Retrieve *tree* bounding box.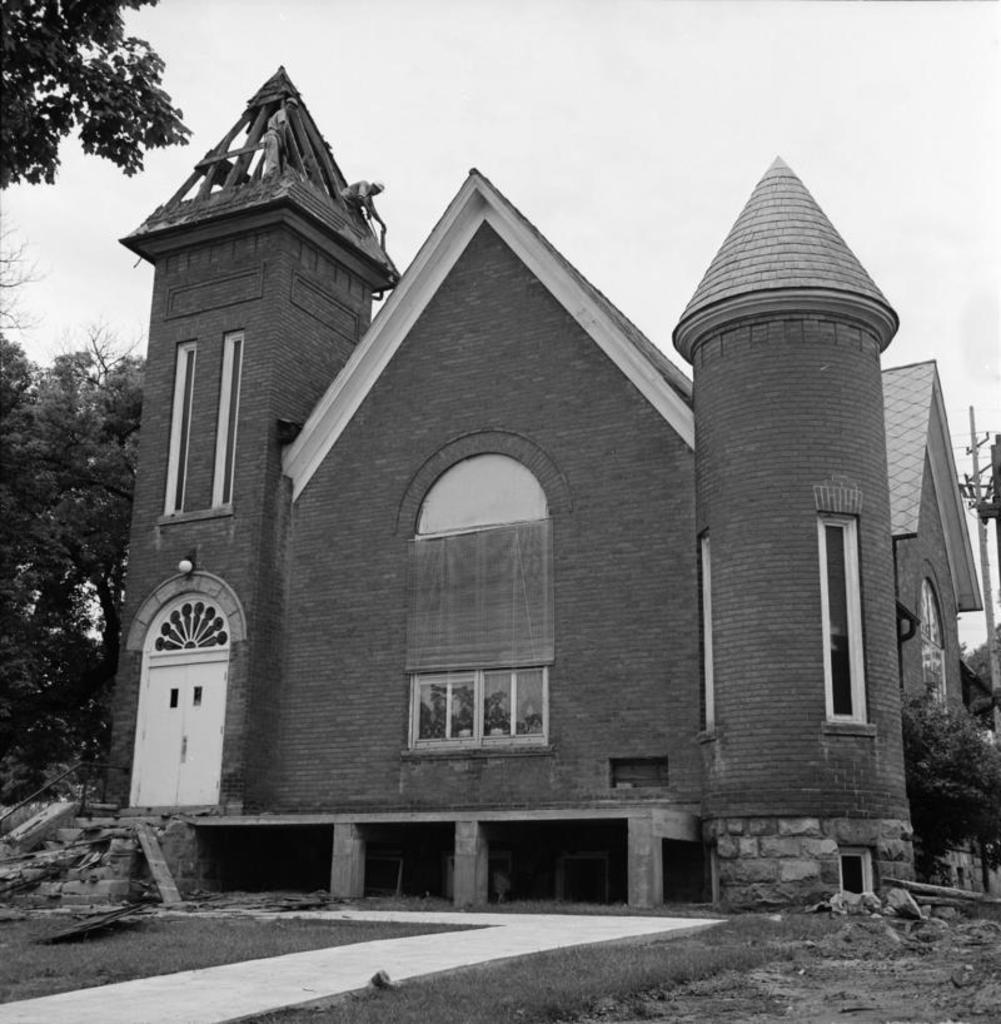
Bounding box: box(0, 0, 186, 197).
